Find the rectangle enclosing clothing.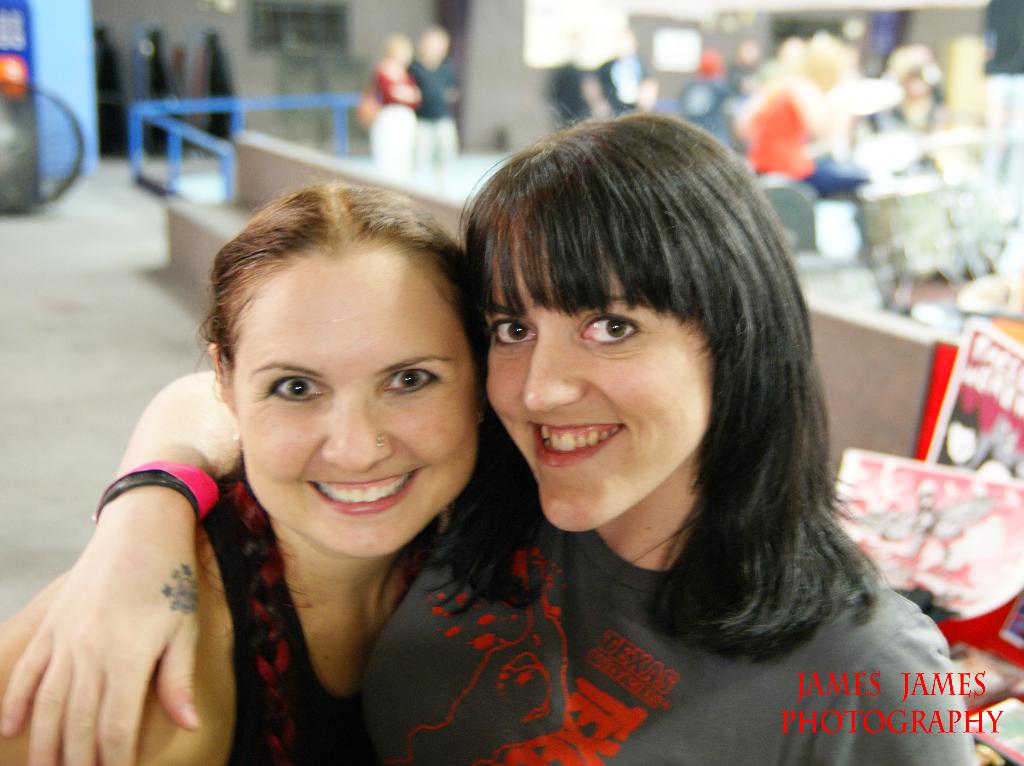
bbox=[415, 49, 461, 185].
